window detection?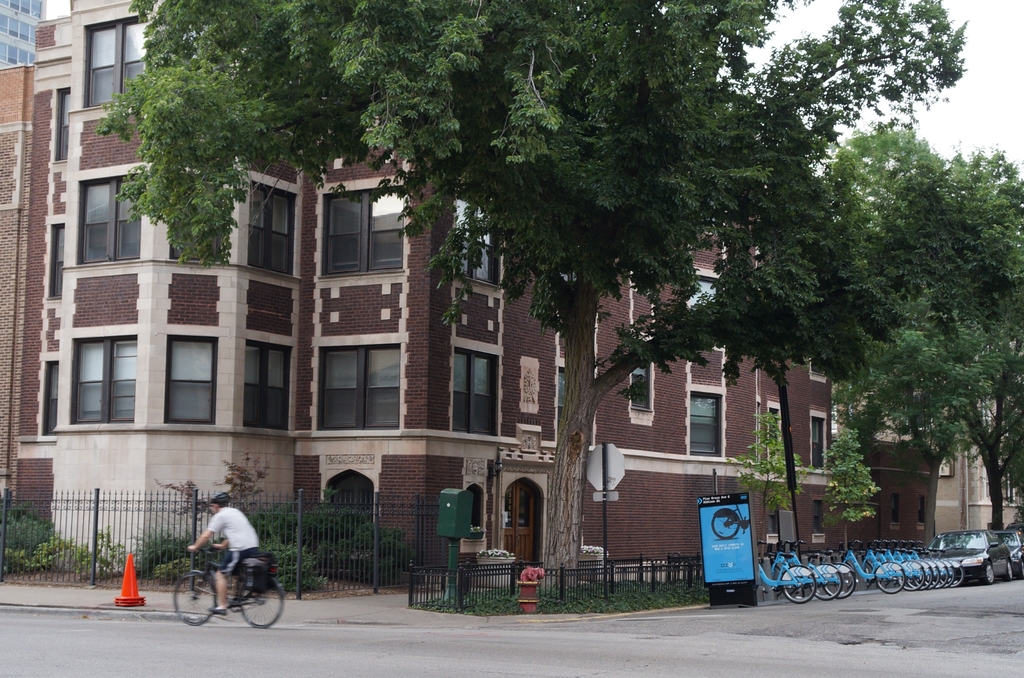
crop(47, 224, 63, 299)
